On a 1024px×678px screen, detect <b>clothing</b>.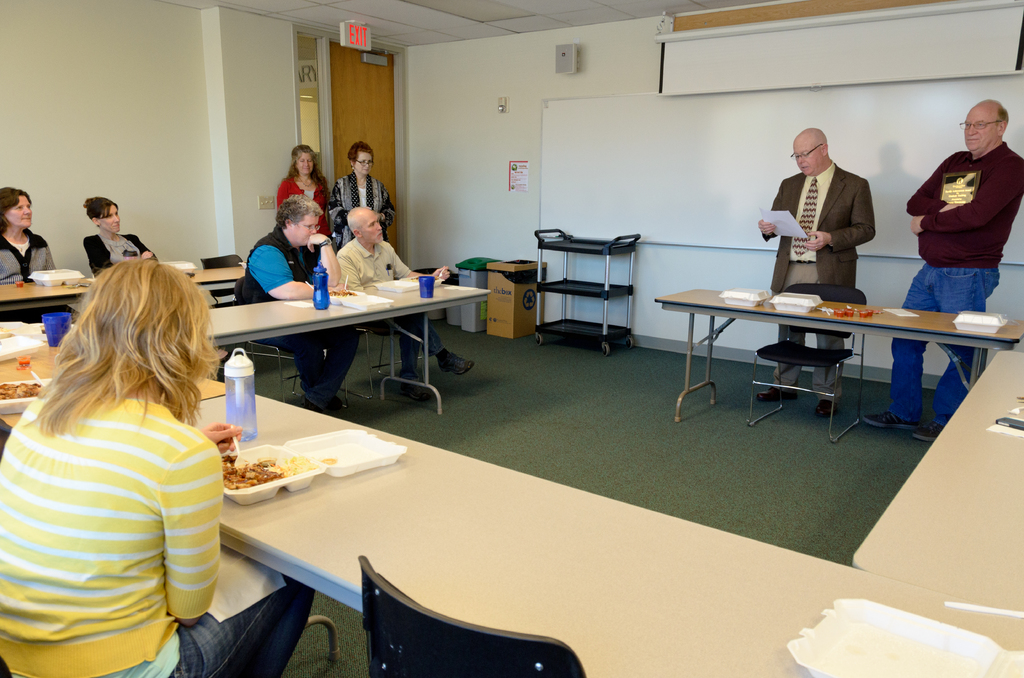
pyautogui.locateOnScreen(892, 259, 999, 431).
